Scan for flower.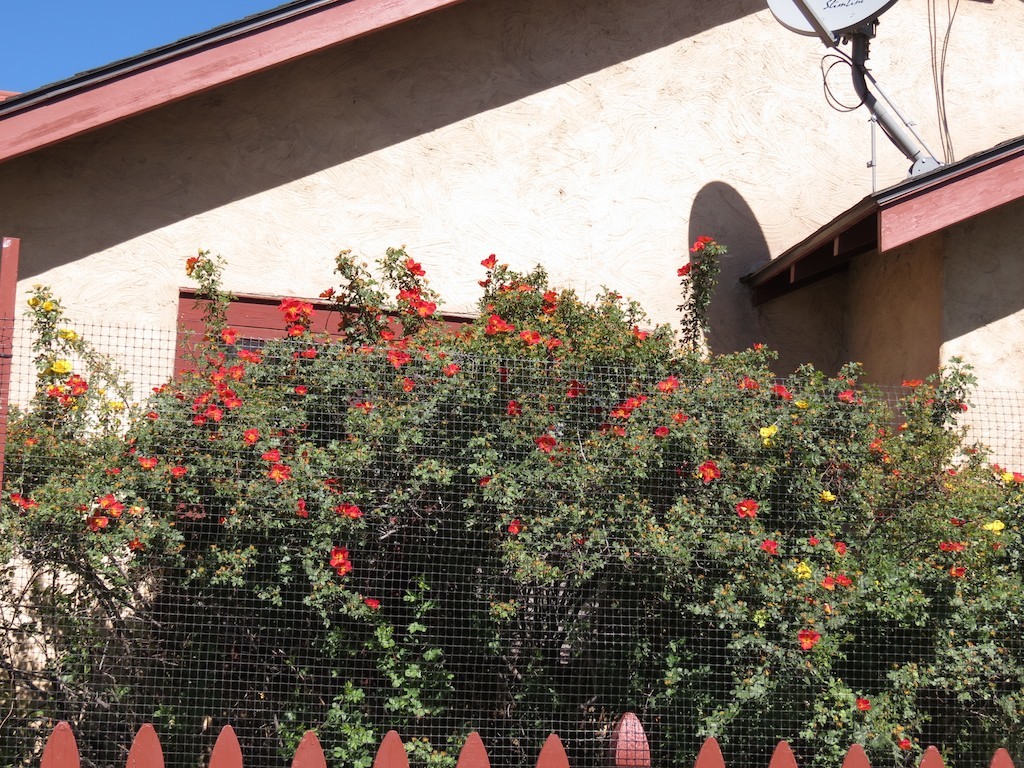
Scan result: {"left": 129, "top": 535, "right": 136, "bottom": 544}.
